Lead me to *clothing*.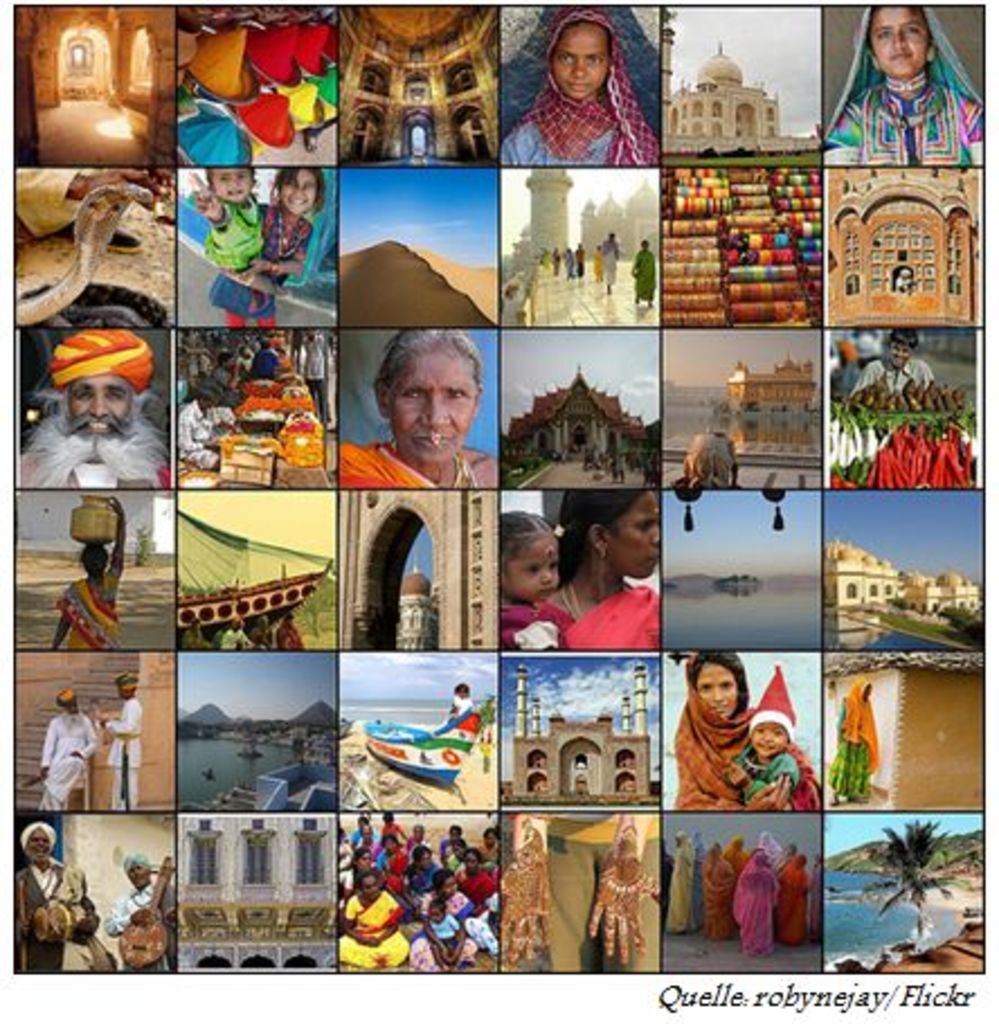
Lead to pyautogui.locateOnScreen(106, 884, 171, 970).
